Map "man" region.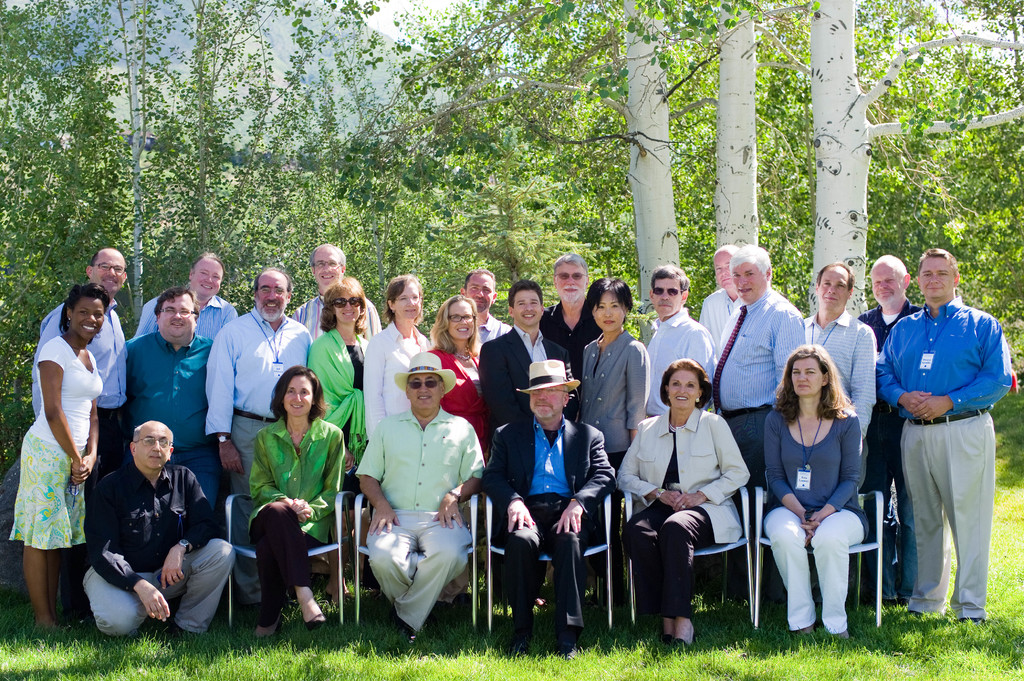
Mapped to {"x1": 80, "y1": 419, "x2": 244, "y2": 647}.
